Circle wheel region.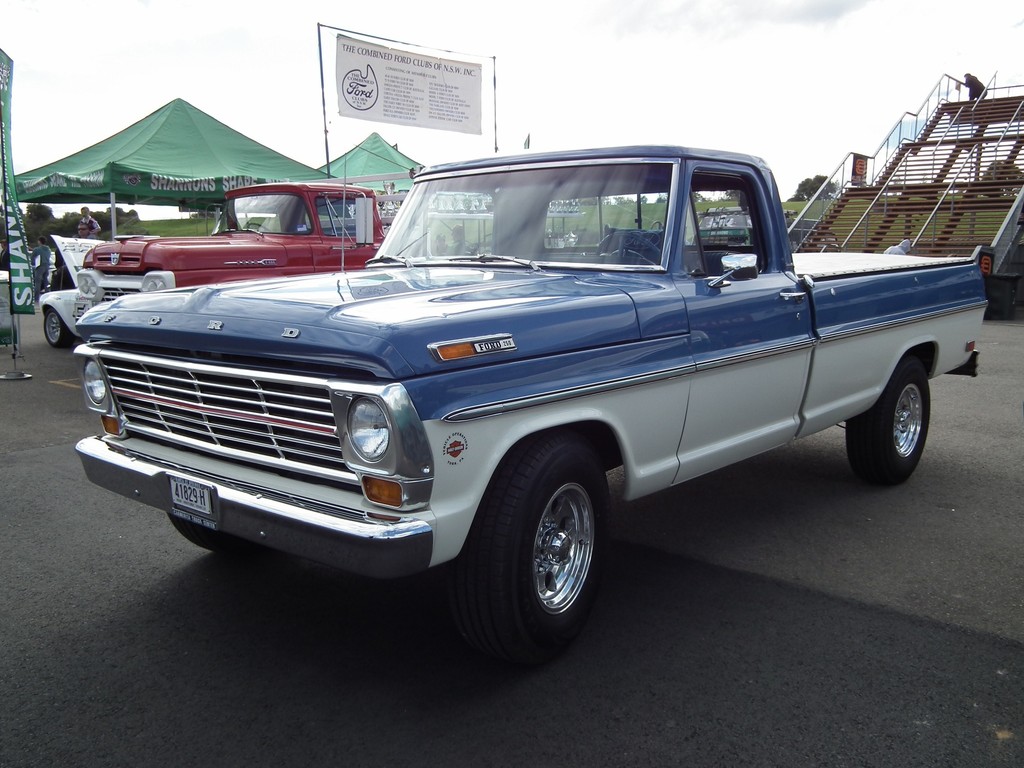
Region: <bbox>45, 309, 74, 345</bbox>.
